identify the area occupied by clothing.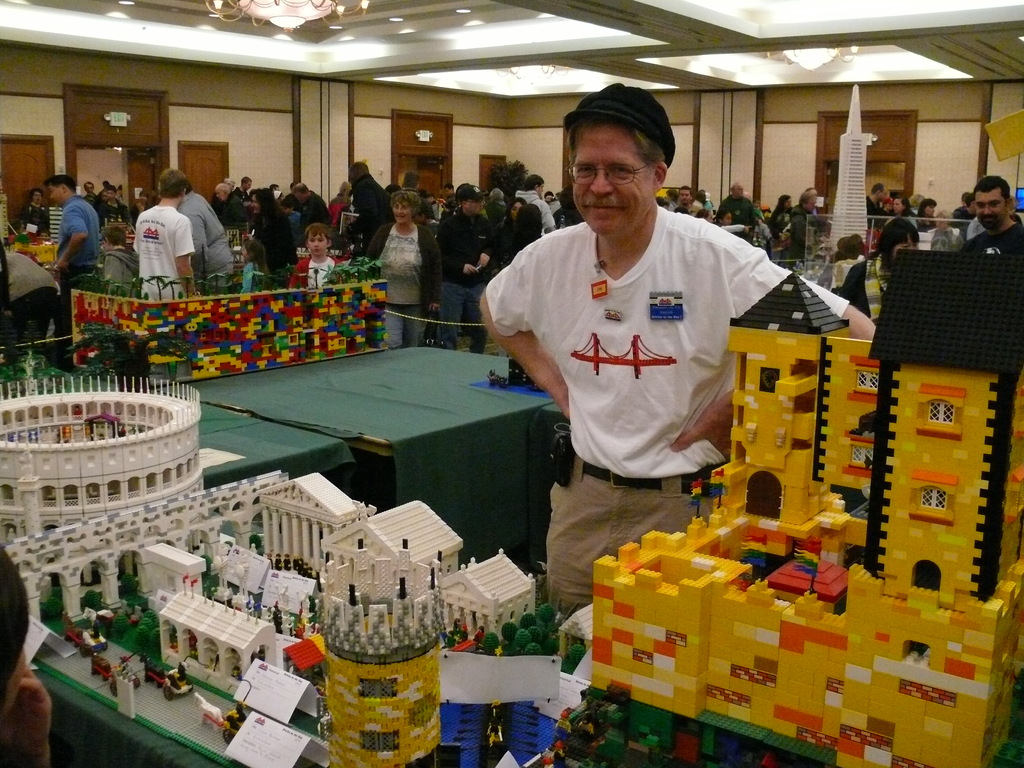
Area: (973, 220, 1023, 254).
